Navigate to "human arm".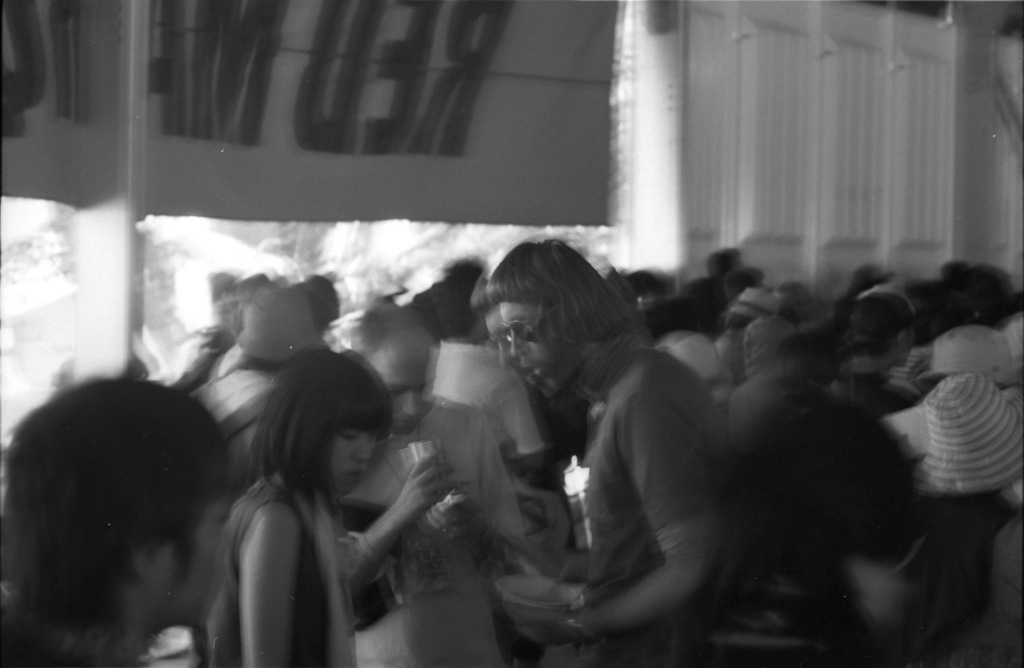
Navigation target: crop(171, 317, 239, 395).
